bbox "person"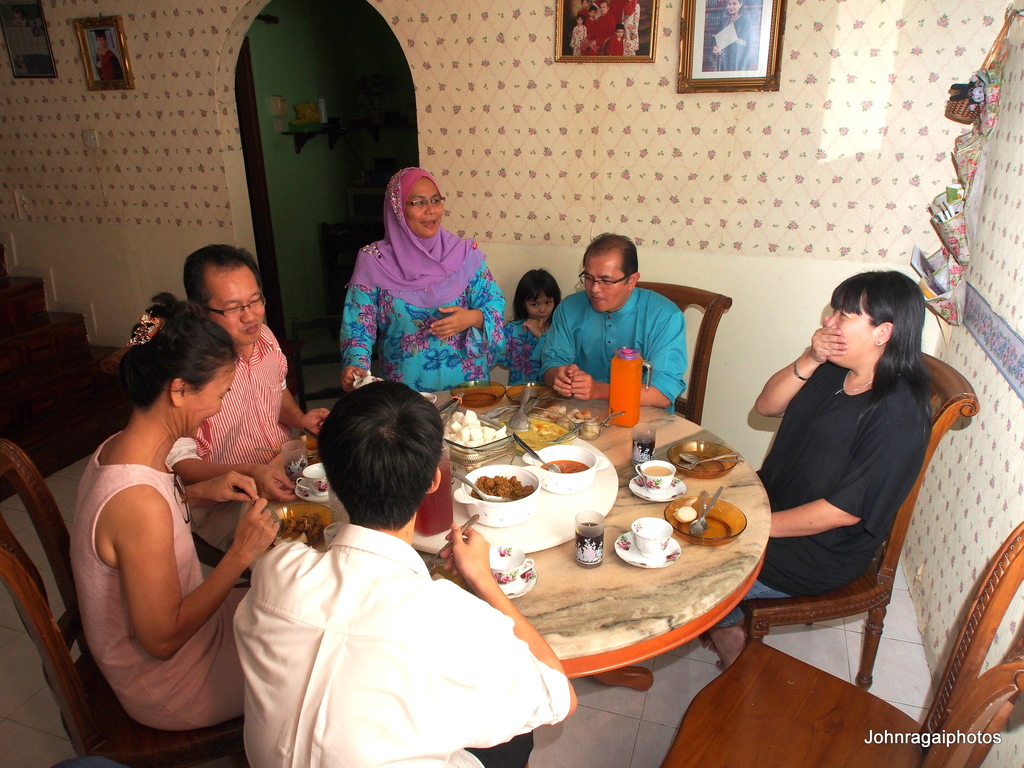
[492,263,561,398]
